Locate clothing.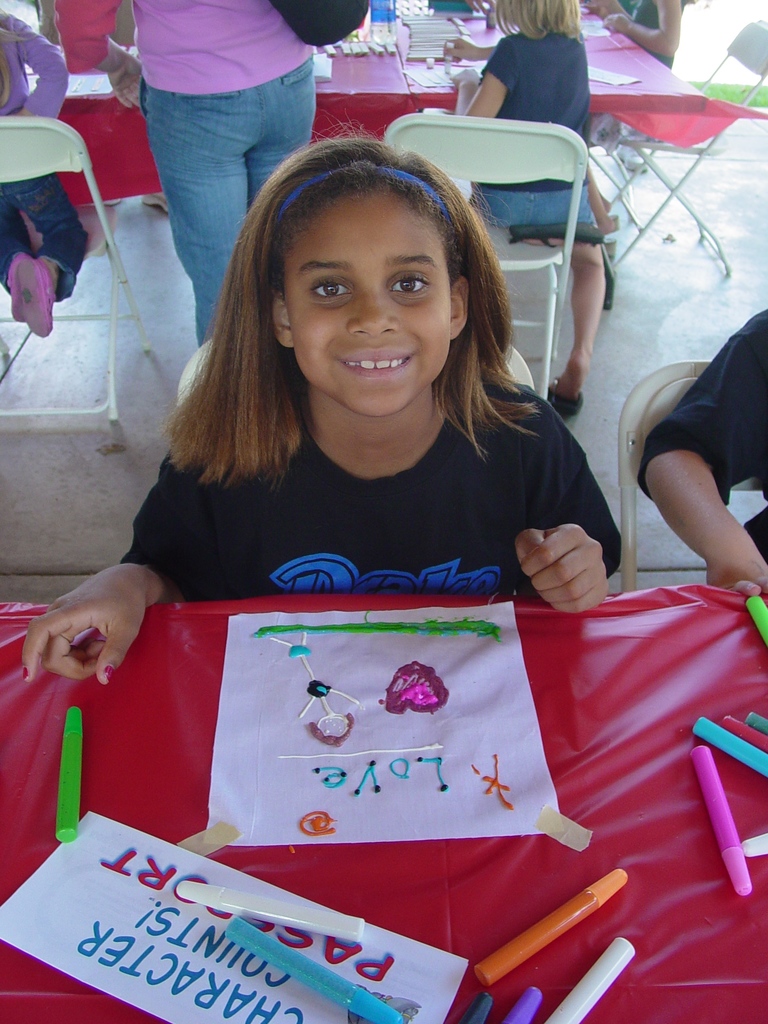
Bounding box: 0 10 92 290.
